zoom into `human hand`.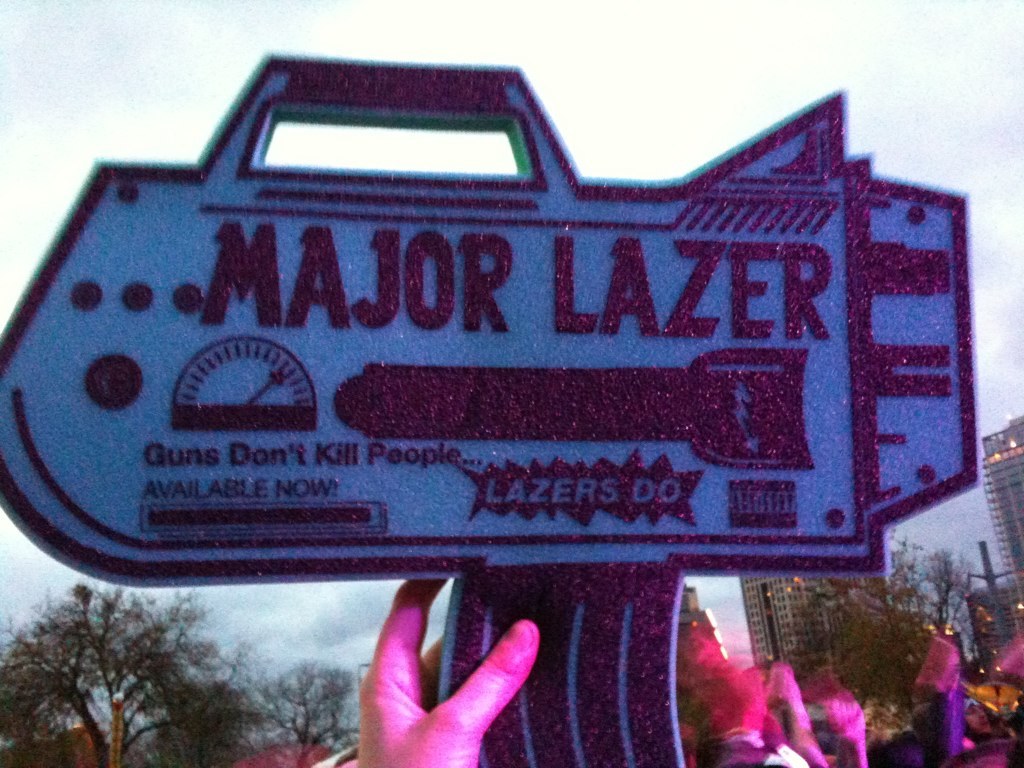
Zoom target: box=[705, 659, 766, 727].
